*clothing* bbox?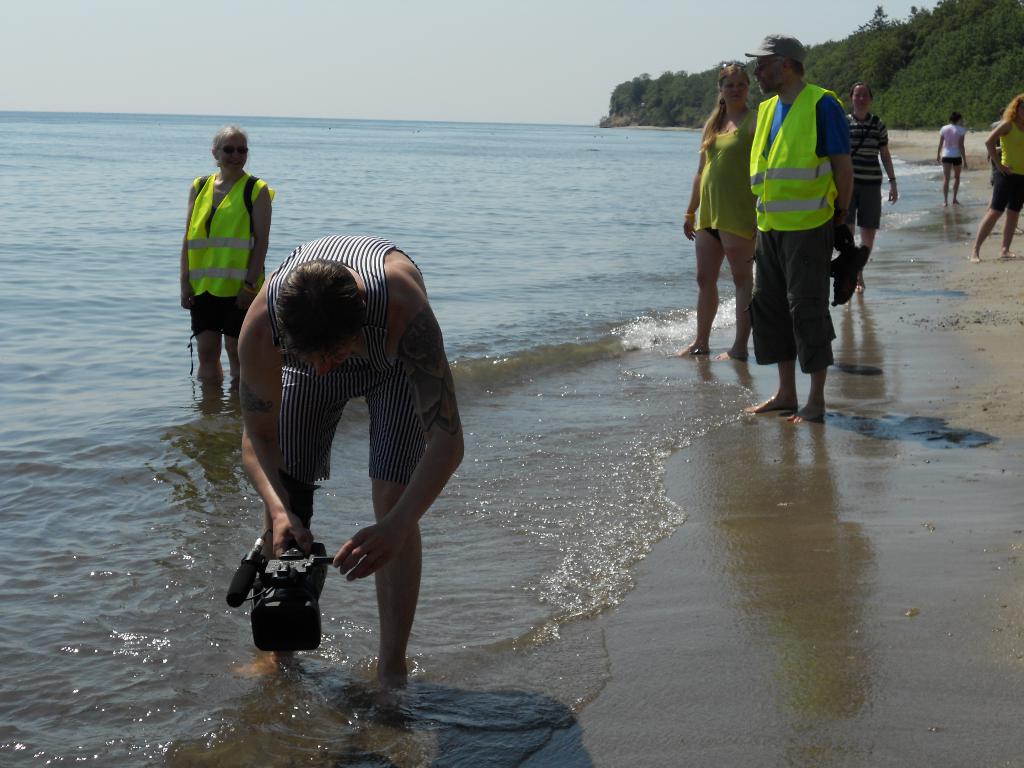
BBox(169, 161, 274, 337)
